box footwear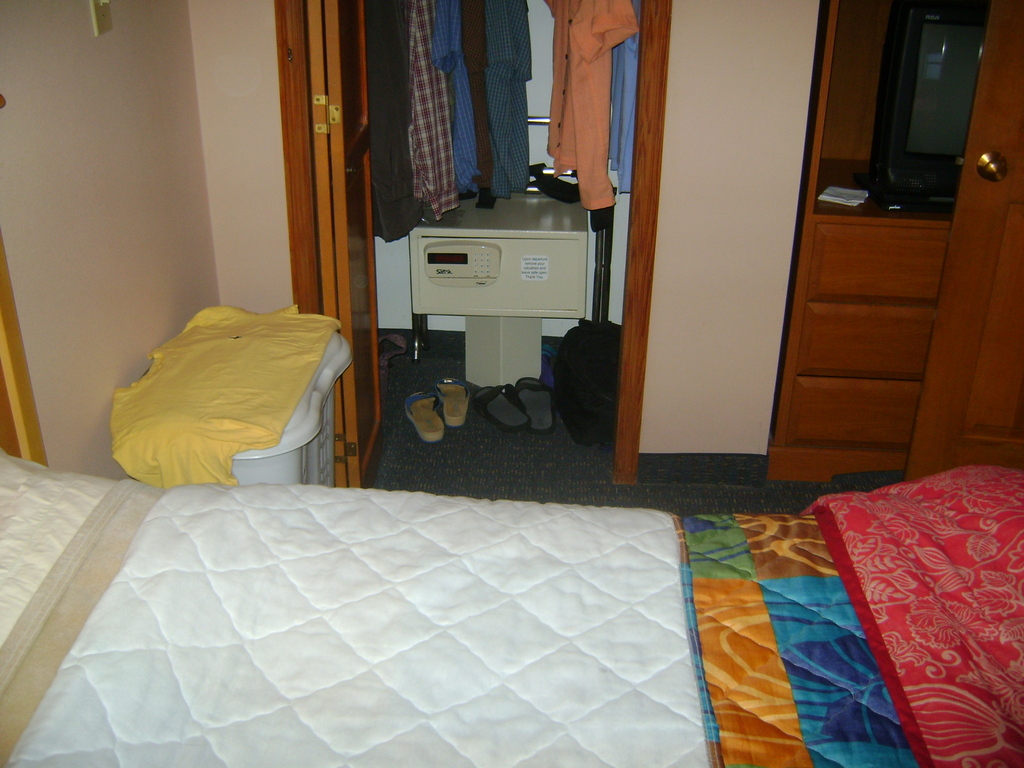
<box>435,373,470,433</box>
